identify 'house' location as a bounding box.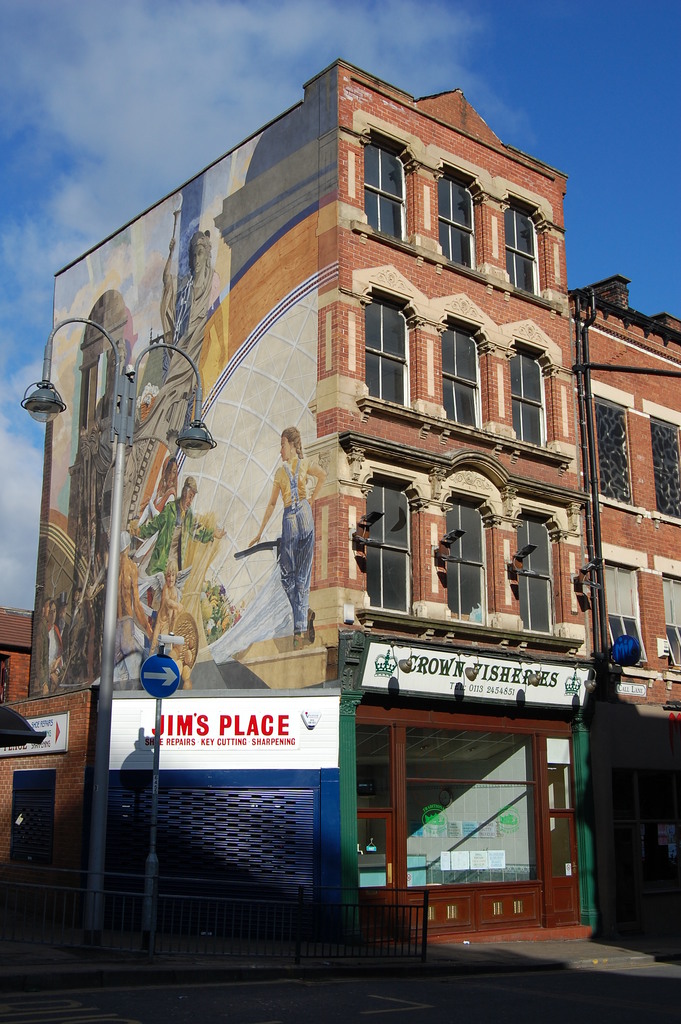
bbox=[7, 64, 567, 942].
